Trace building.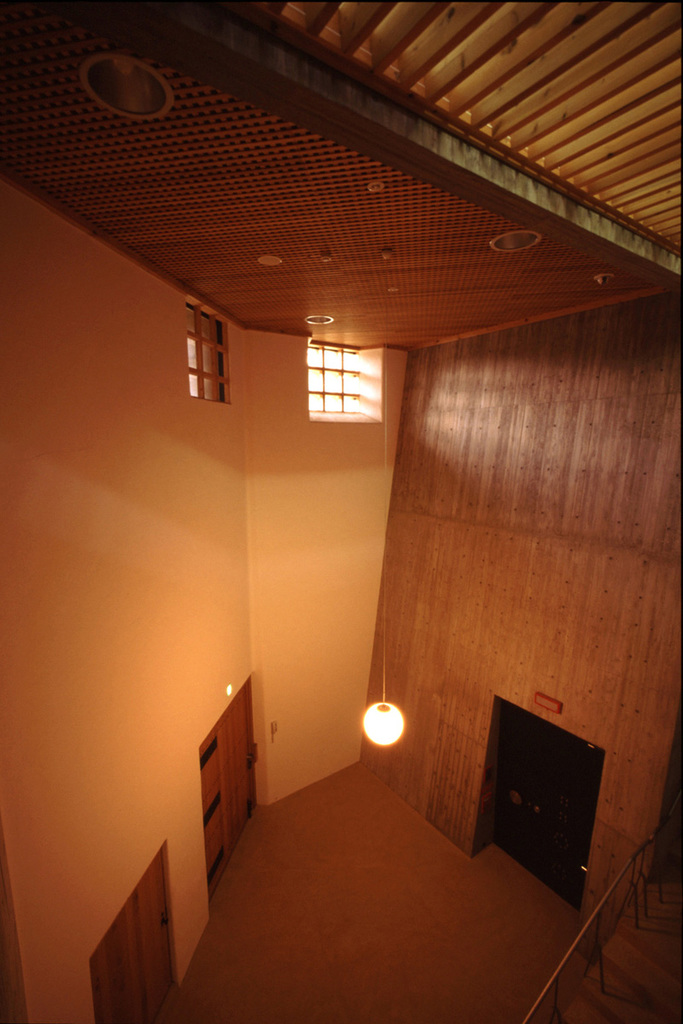
Traced to box(0, 0, 682, 1023).
